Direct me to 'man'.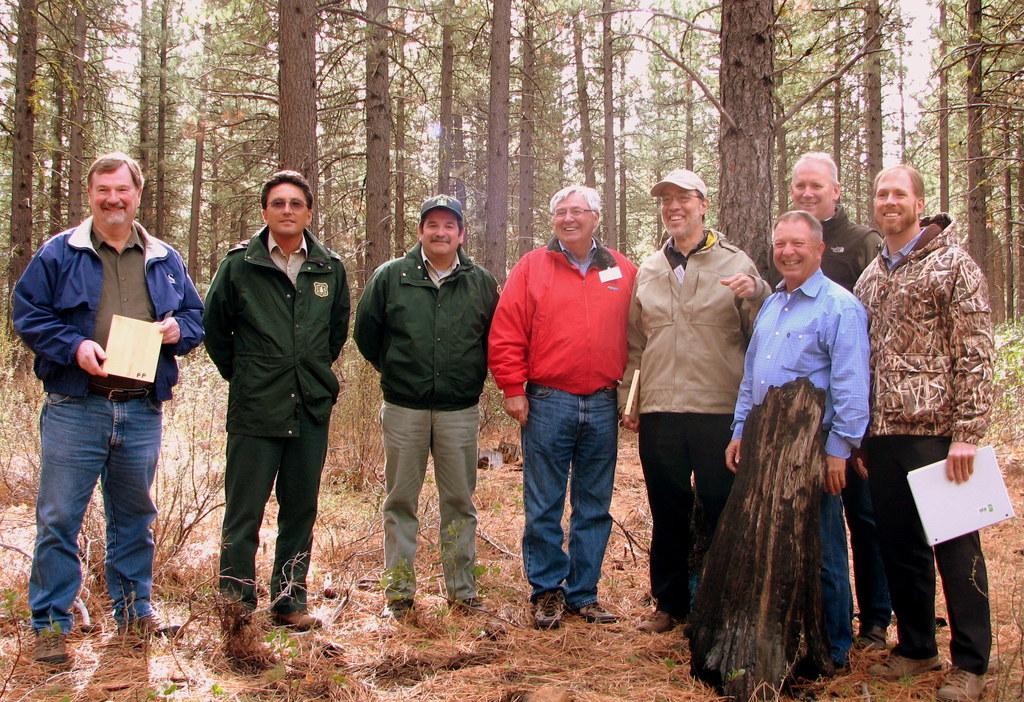
Direction: bbox(346, 193, 500, 614).
